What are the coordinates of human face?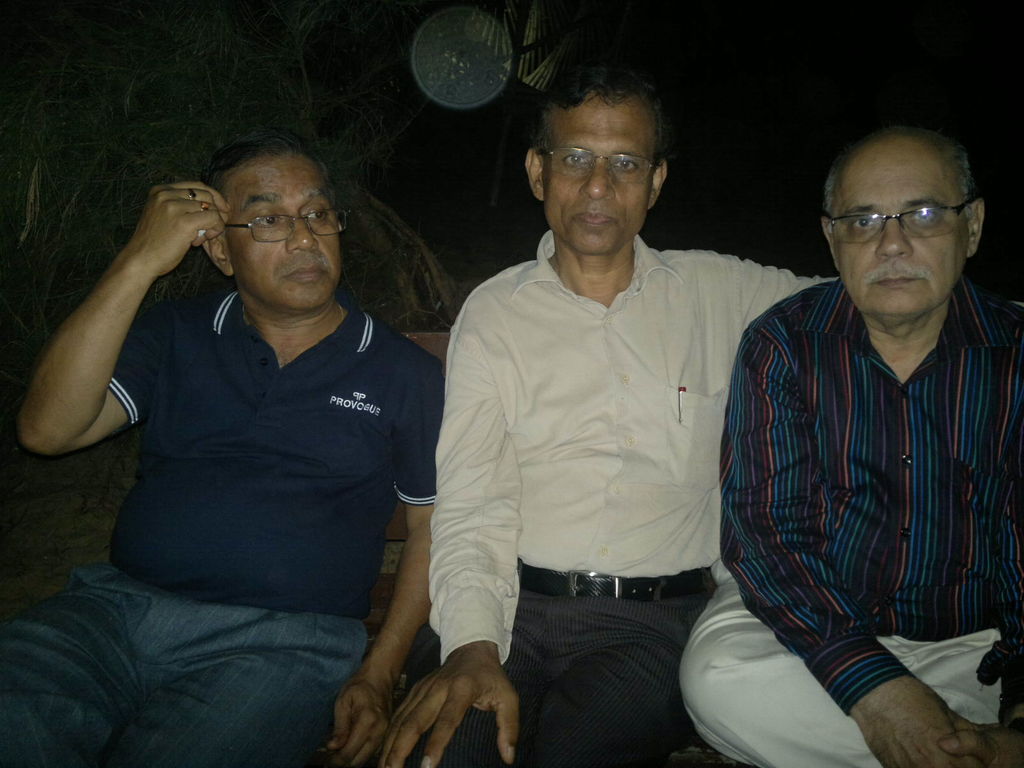
Rect(222, 159, 340, 311).
